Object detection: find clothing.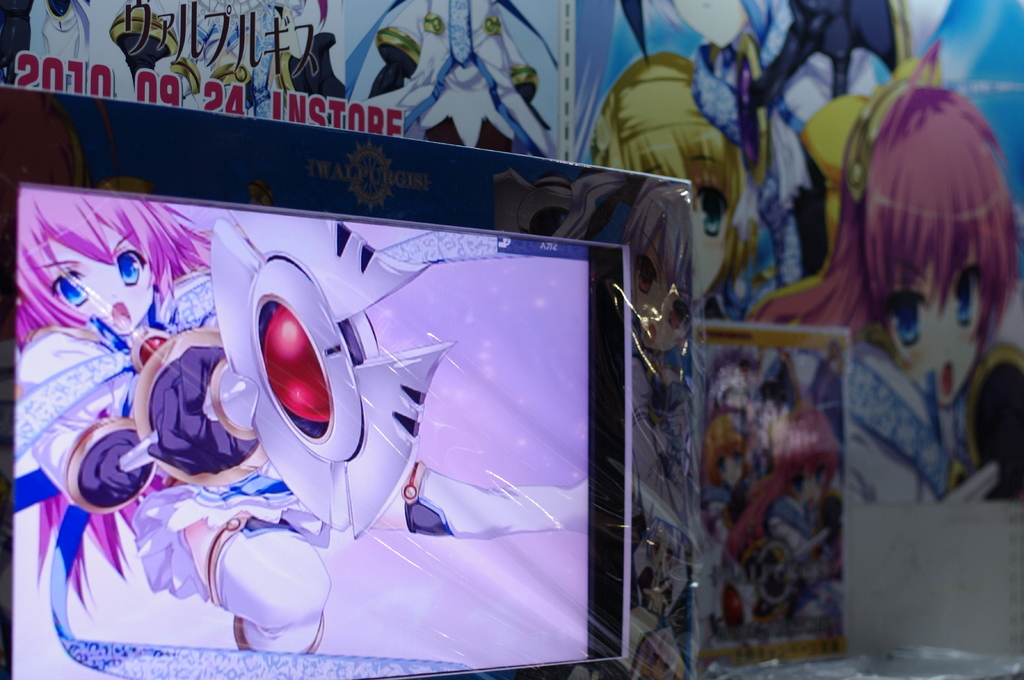
pyautogui.locateOnScreen(191, 0, 318, 123).
